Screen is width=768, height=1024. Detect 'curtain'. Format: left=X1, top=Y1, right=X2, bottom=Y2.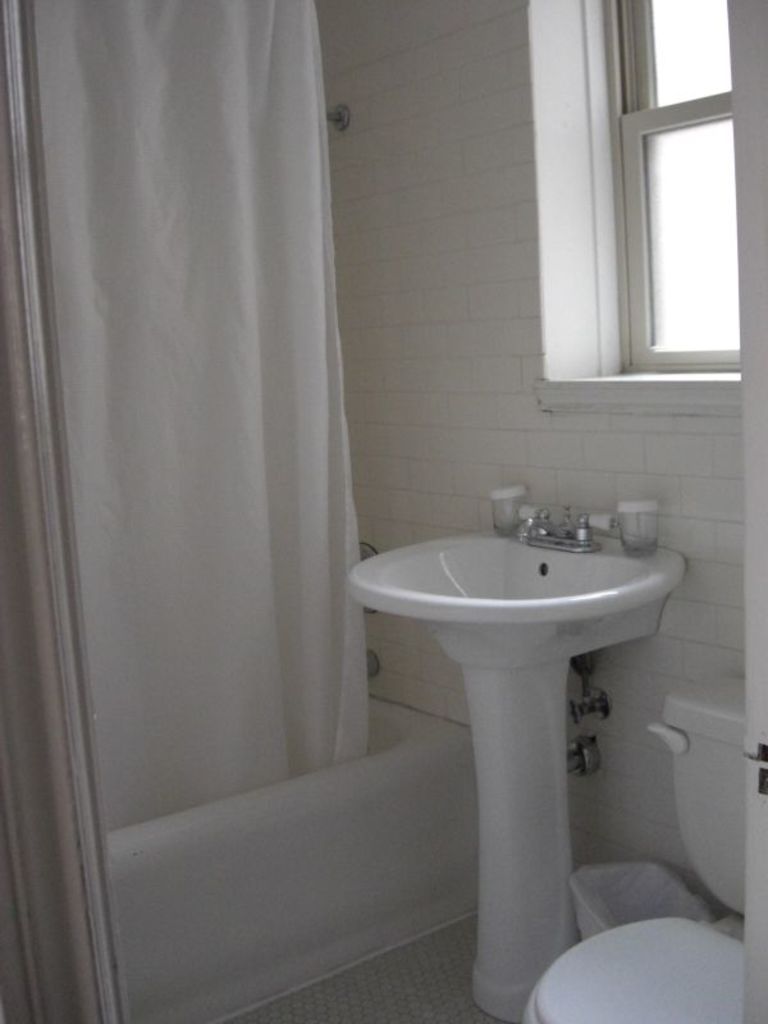
left=49, top=20, right=374, bottom=842.
